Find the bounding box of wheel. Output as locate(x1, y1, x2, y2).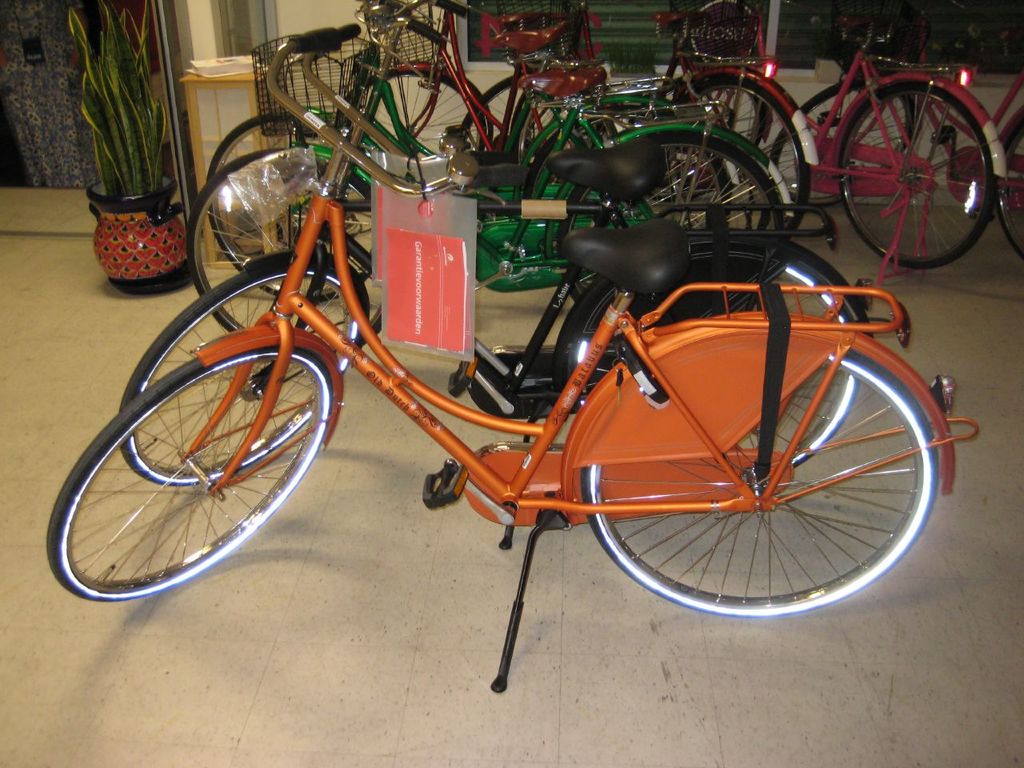
locate(345, 66, 493, 198).
